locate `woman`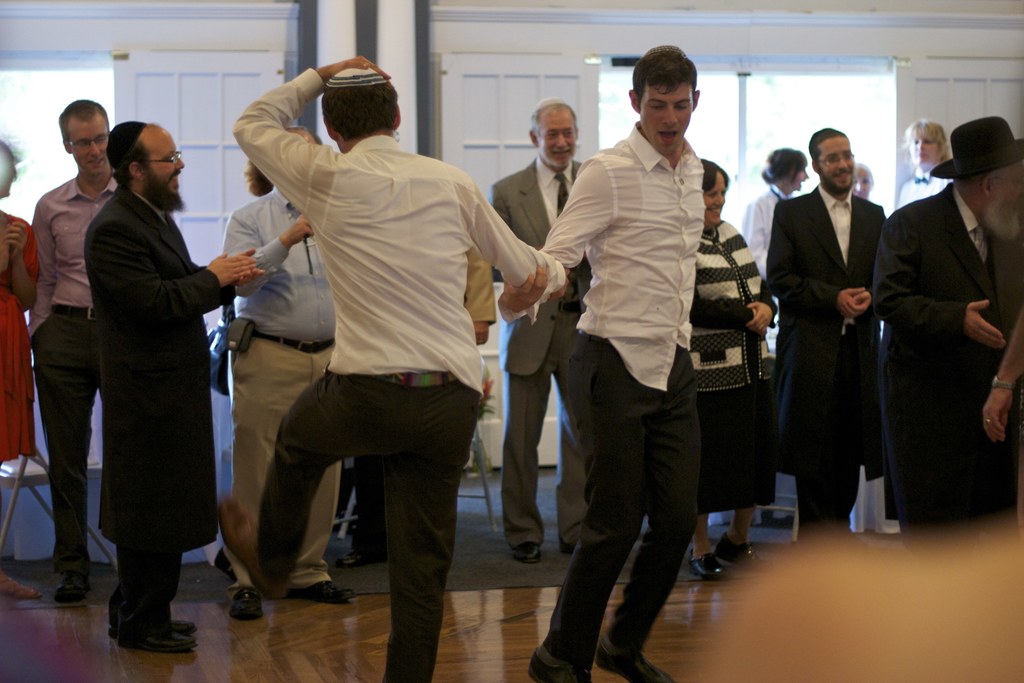
select_region(897, 120, 957, 213)
